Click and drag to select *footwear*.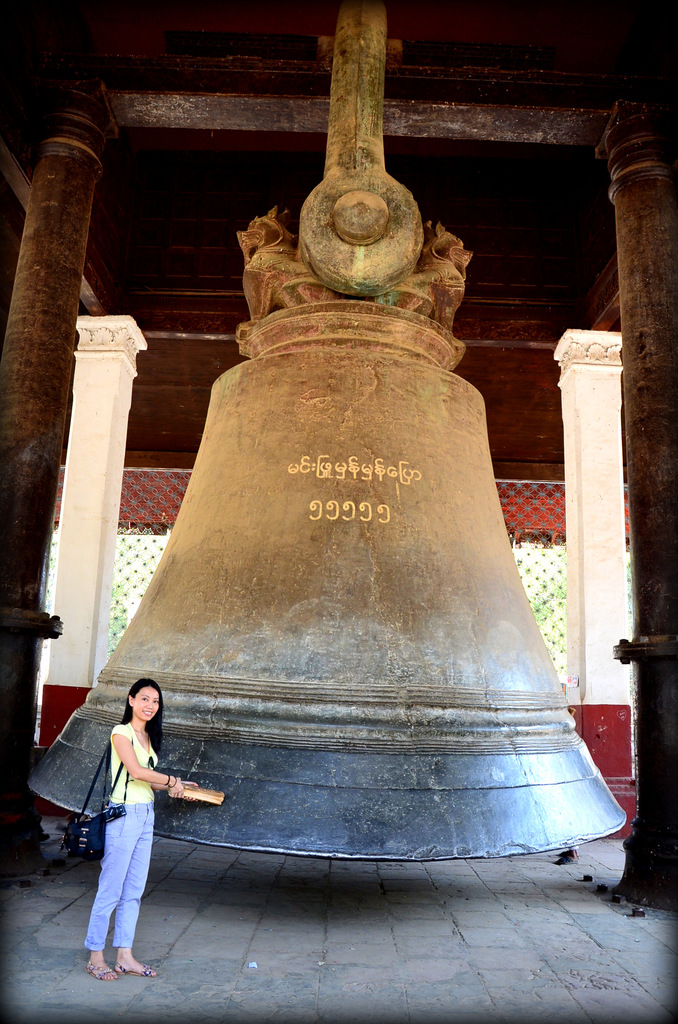
Selection: {"x1": 85, "y1": 961, "x2": 116, "y2": 980}.
